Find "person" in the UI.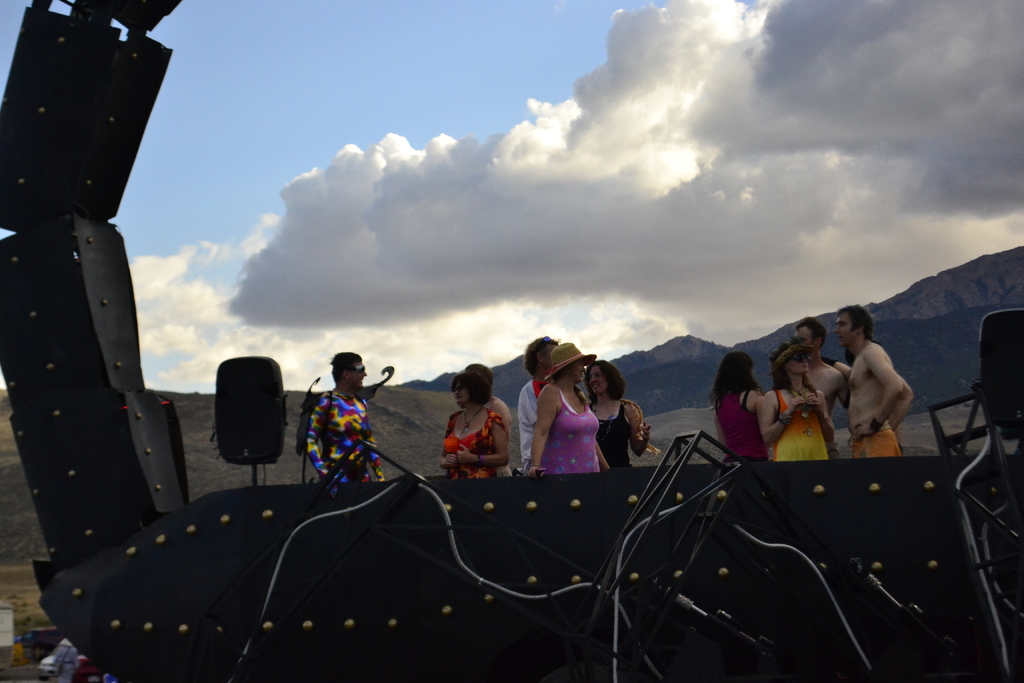
UI element at box=[583, 358, 649, 466].
